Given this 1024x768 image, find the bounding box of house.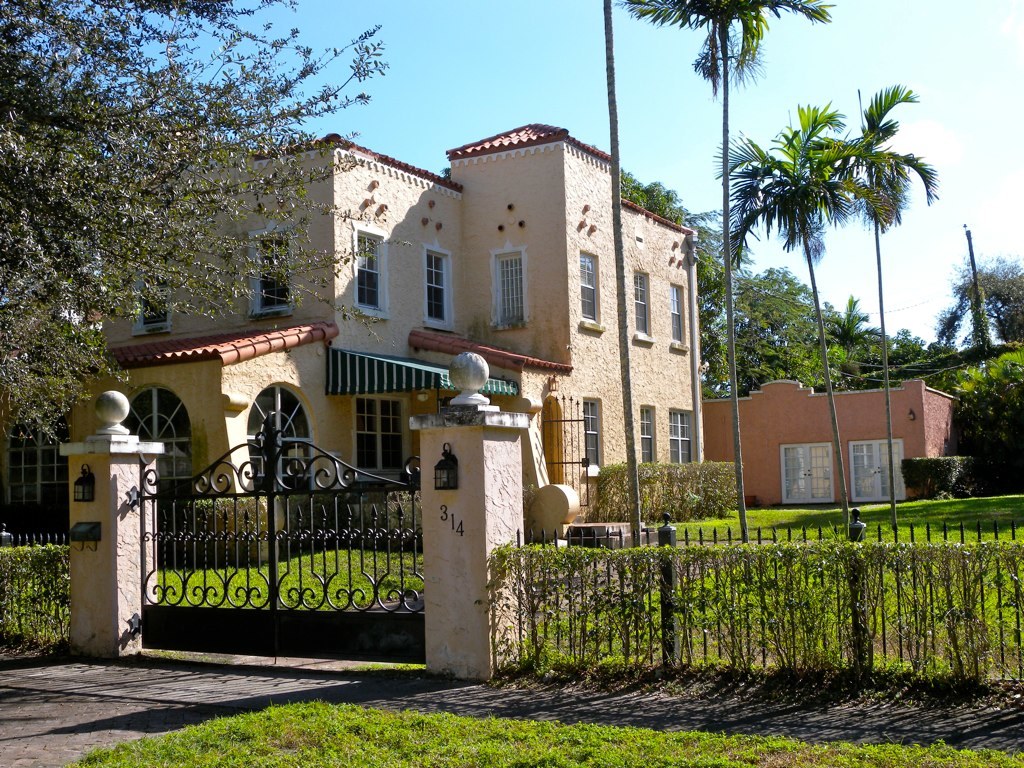
(x1=706, y1=378, x2=971, y2=503).
